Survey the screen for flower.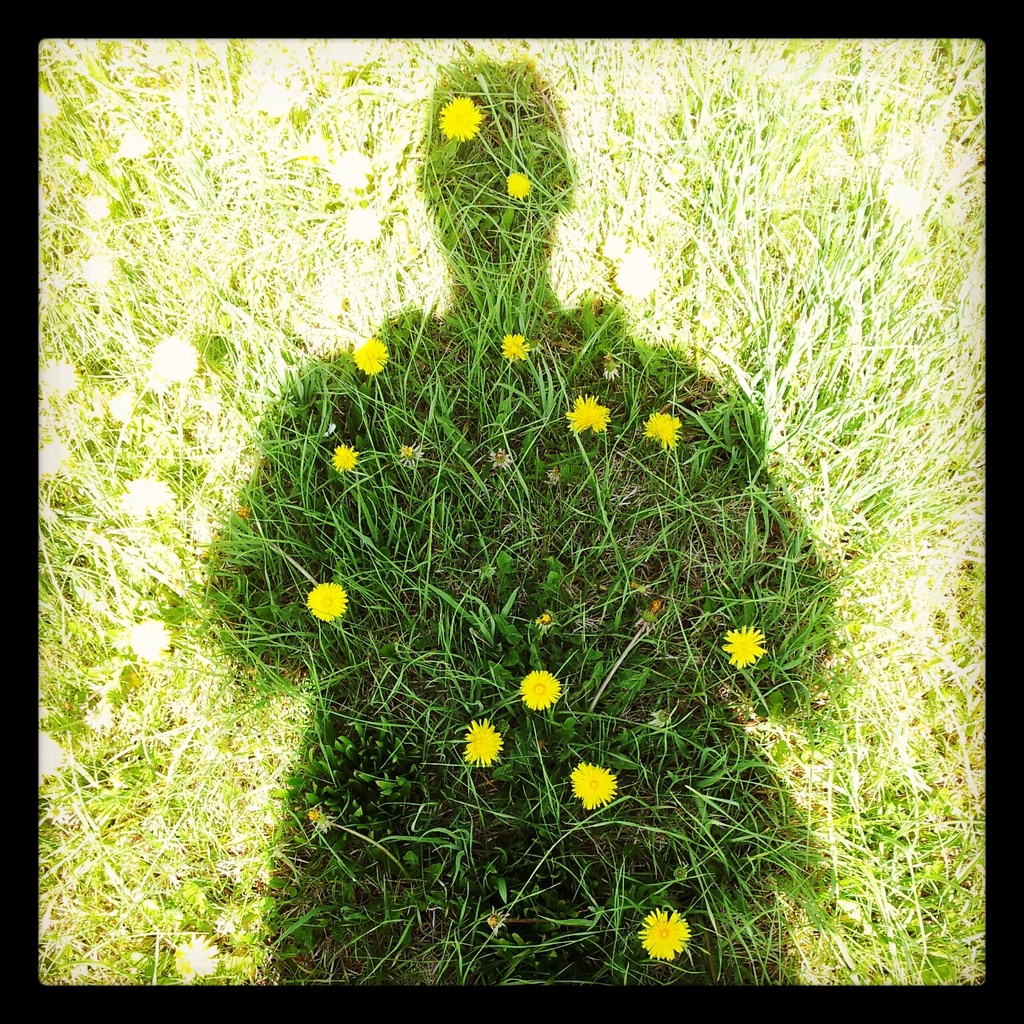
Survey found: 154 329 195 387.
